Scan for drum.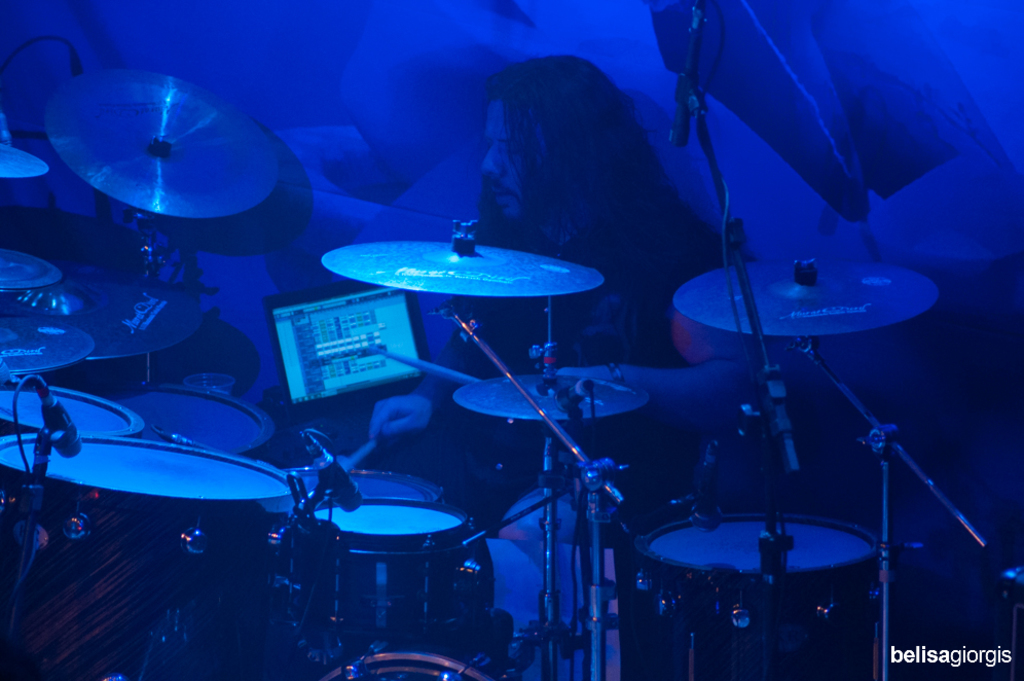
Scan result: (x1=631, y1=508, x2=885, y2=680).
